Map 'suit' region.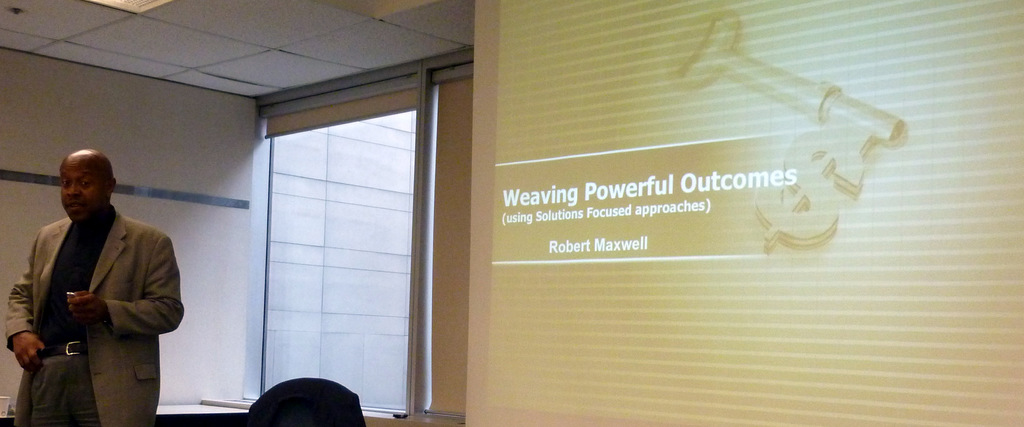
Mapped to <bbox>16, 221, 182, 417</bbox>.
